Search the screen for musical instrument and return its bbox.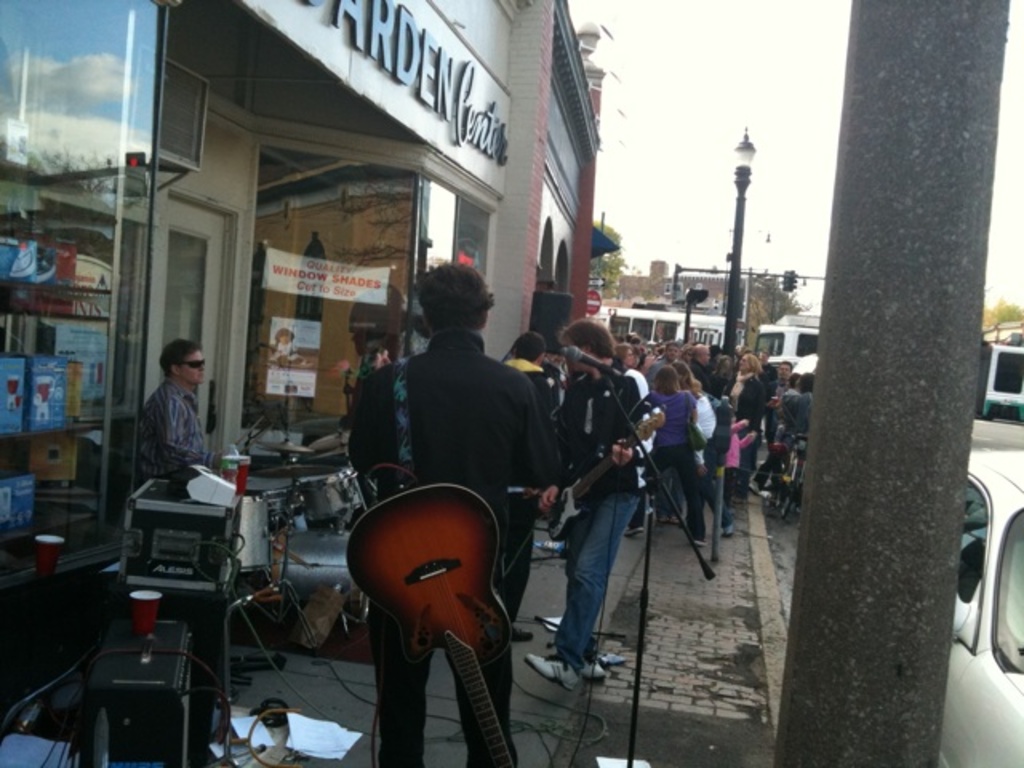
Found: 334, 461, 520, 682.
